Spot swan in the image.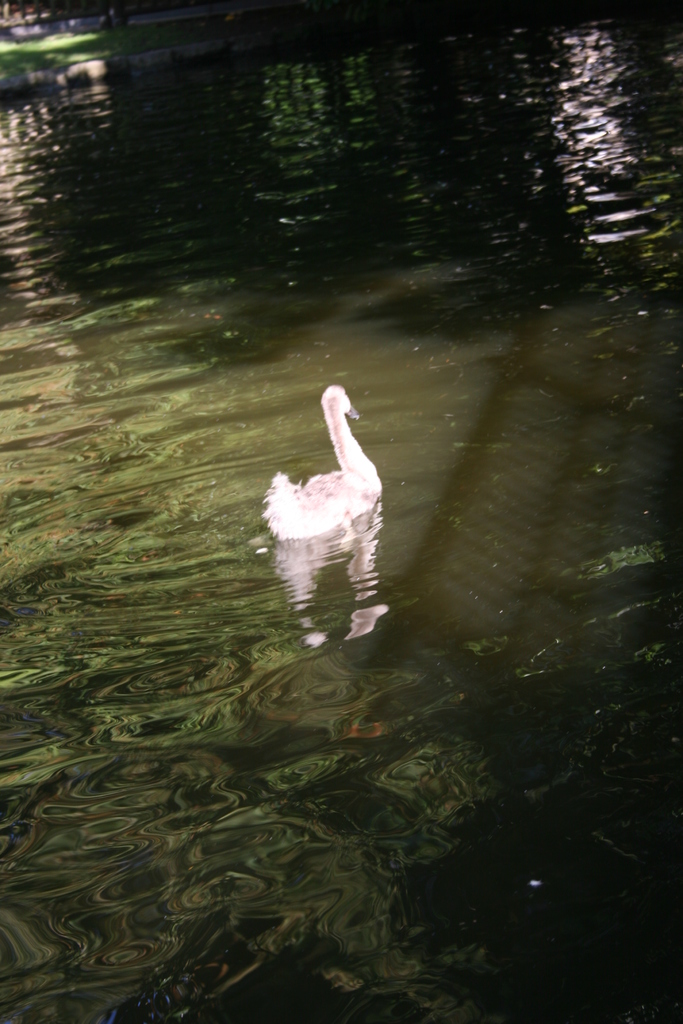
swan found at locate(265, 364, 390, 540).
